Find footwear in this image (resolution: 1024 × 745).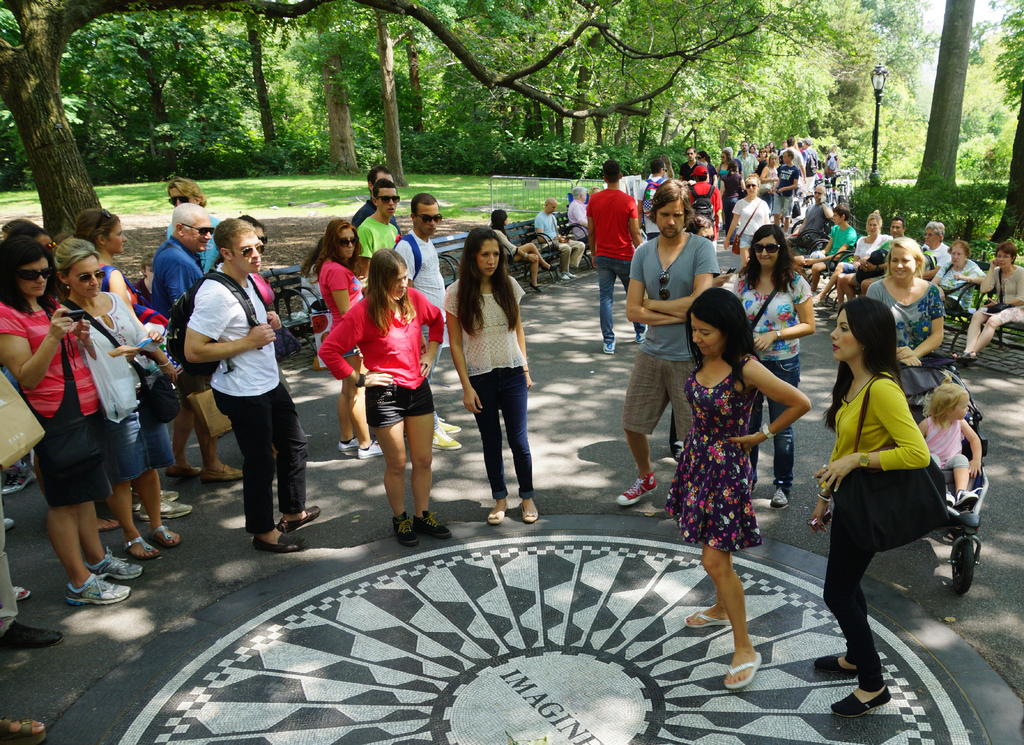
616, 467, 659, 504.
